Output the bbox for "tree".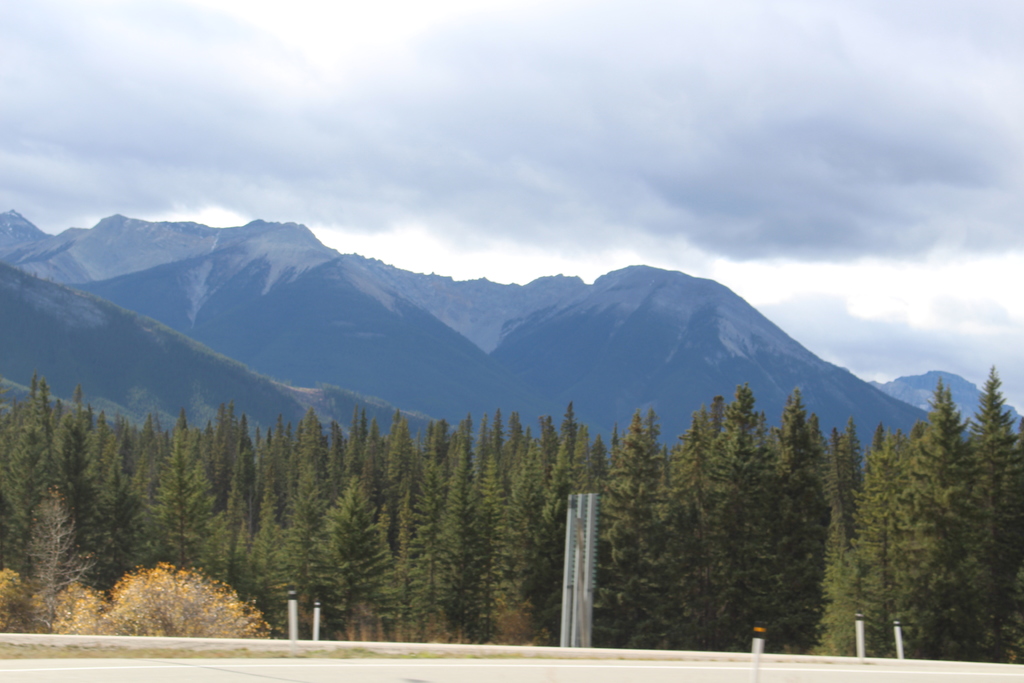
44:404:84:605.
